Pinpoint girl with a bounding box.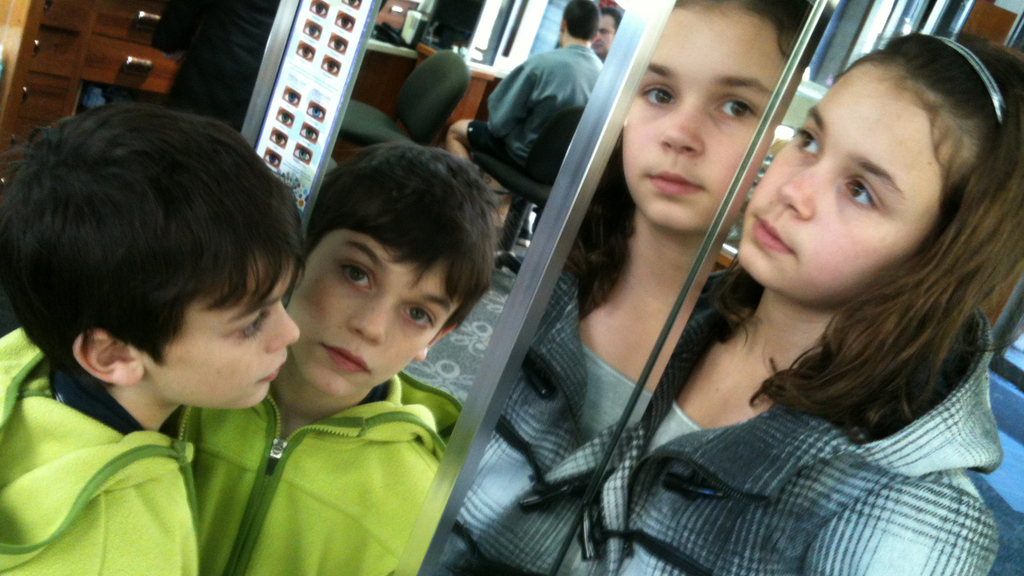
[left=555, top=29, right=1023, bottom=575].
